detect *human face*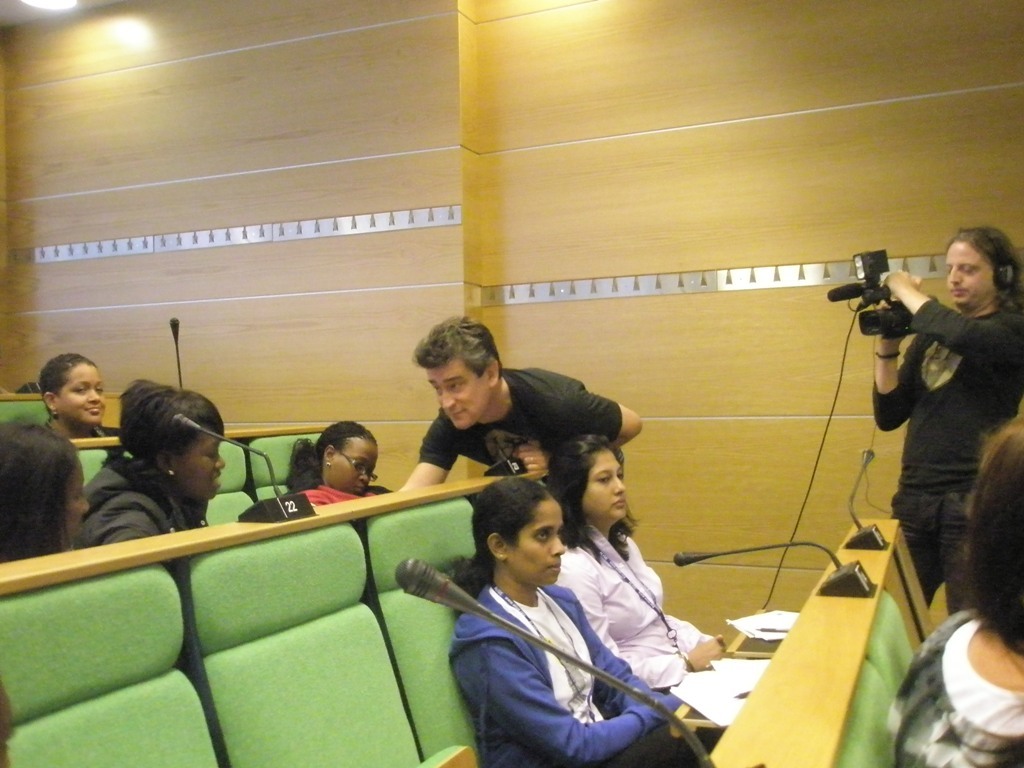
517 499 567 585
